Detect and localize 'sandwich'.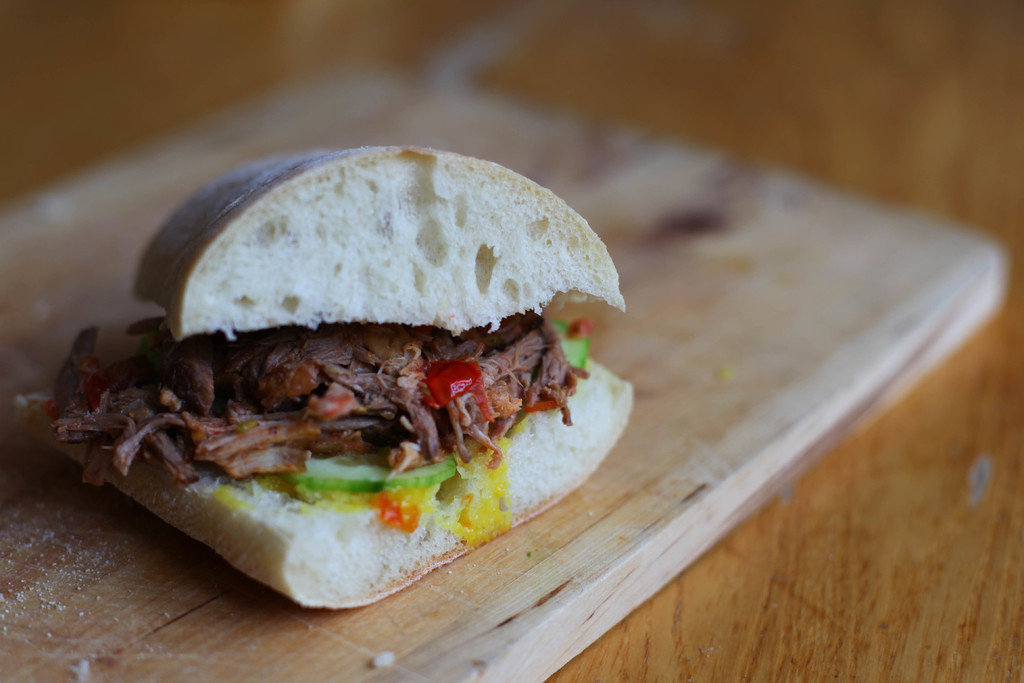
Localized at 1 143 637 607.
